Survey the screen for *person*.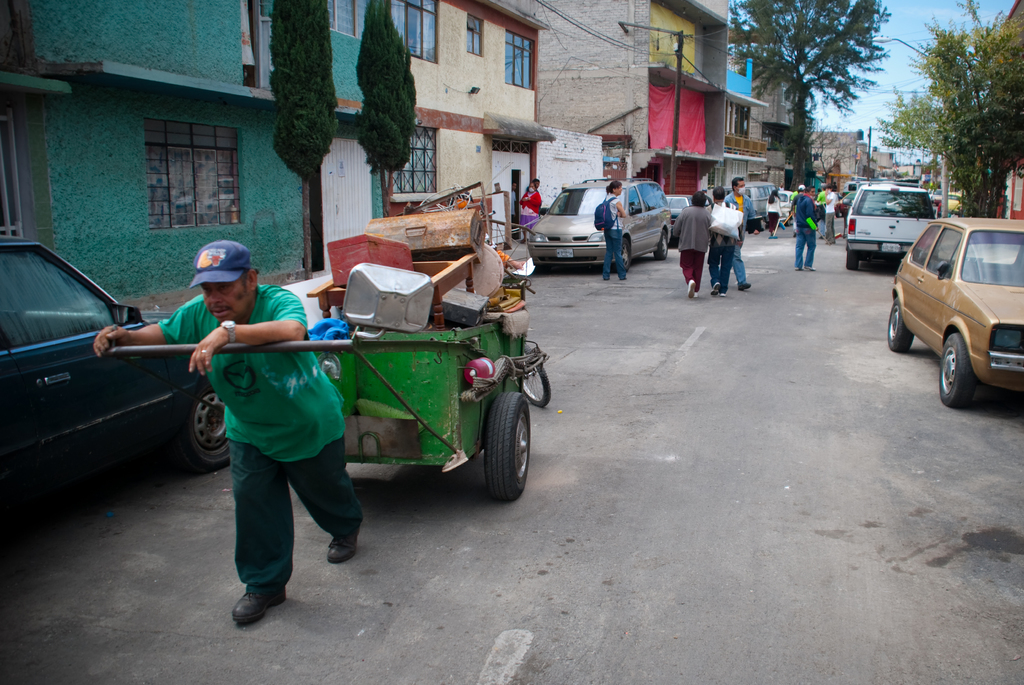
Survey found: {"left": 707, "top": 188, "right": 735, "bottom": 297}.
